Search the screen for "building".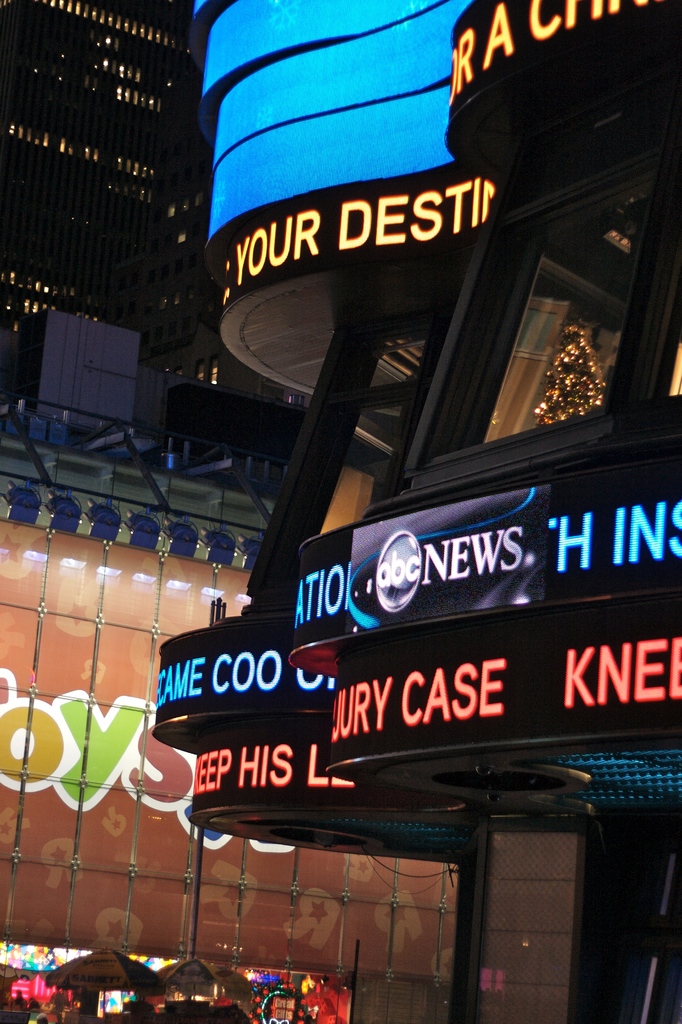
Found at (0, 0, 471, 1018).
